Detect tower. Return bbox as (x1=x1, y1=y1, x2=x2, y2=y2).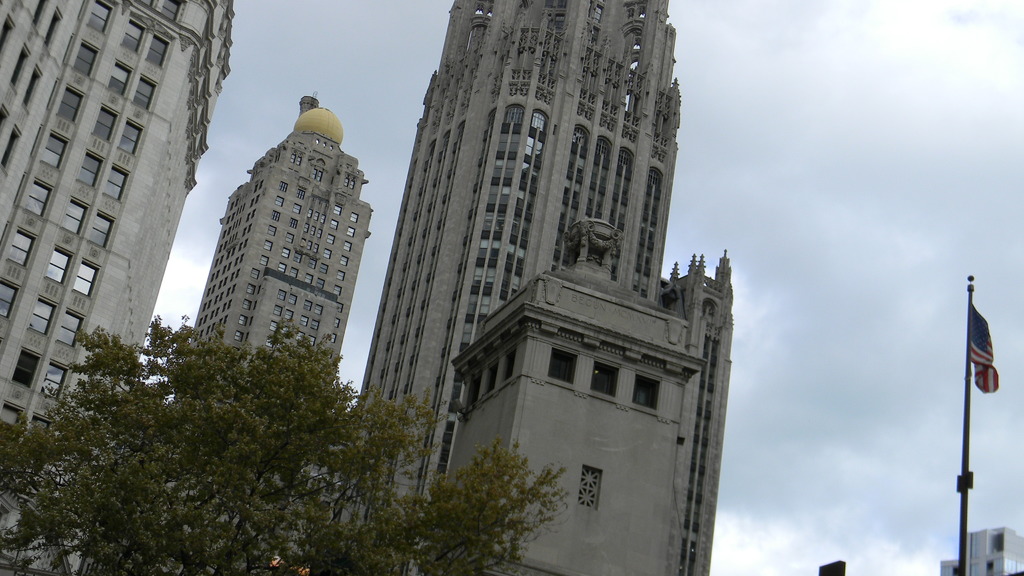
(x1=438, y1=247, x2=737, y2=575).
